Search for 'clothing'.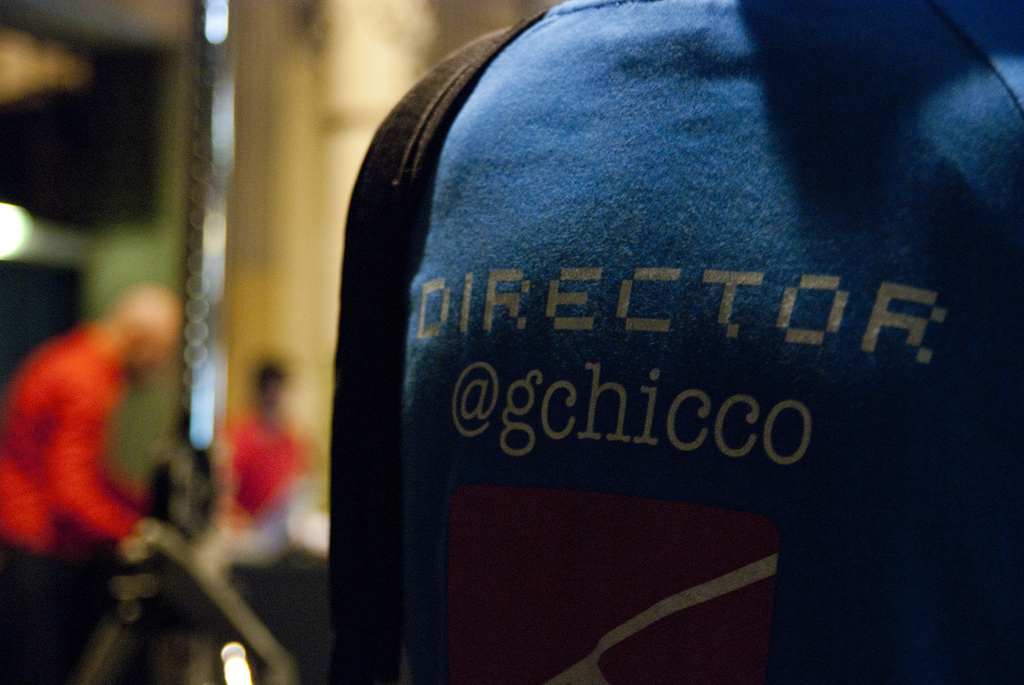
Found at 336,0,1023,684.
